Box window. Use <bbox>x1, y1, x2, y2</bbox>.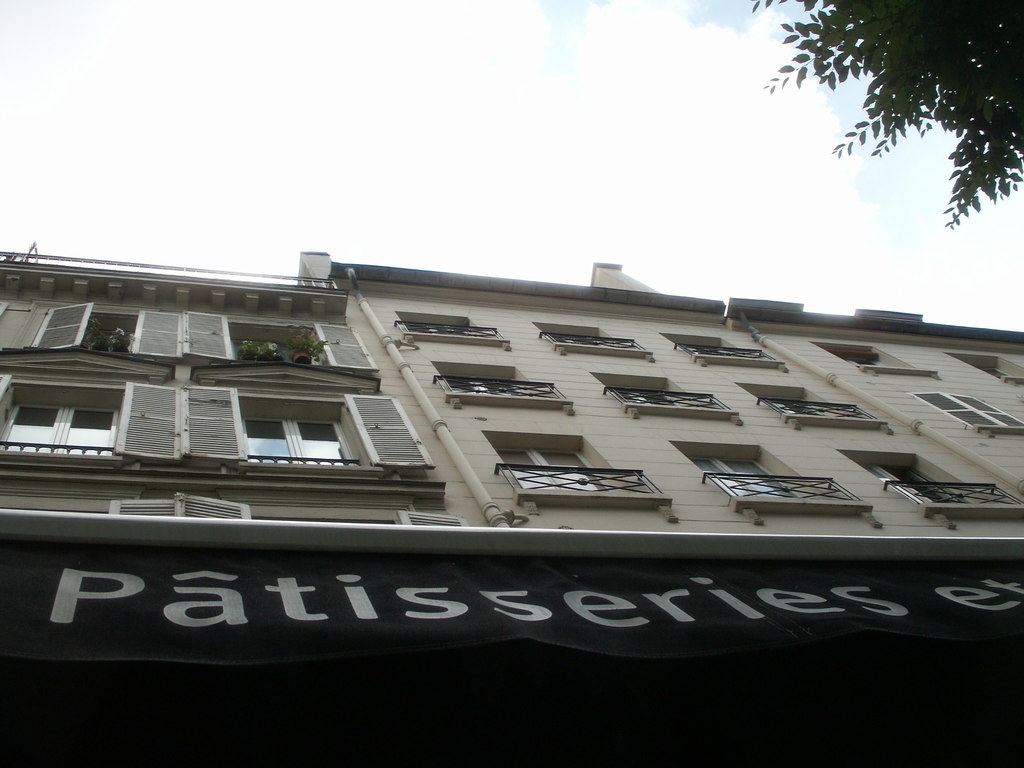
<bbox>909, 396, 1023, 429</bbox>.
